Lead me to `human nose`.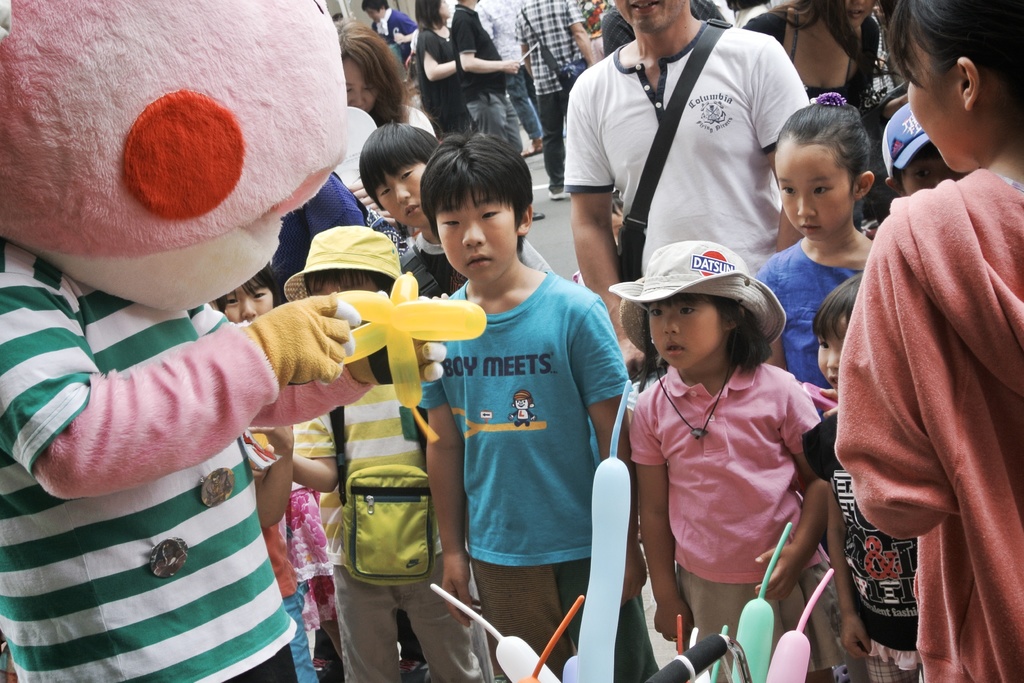
Lead to 660, 314, 680, 336.
